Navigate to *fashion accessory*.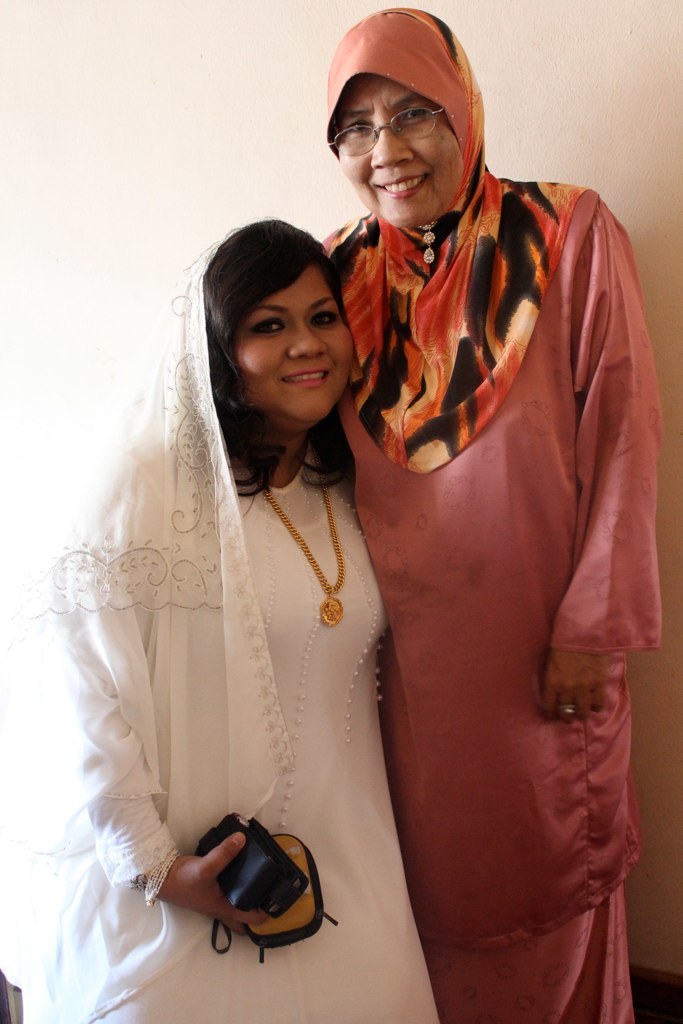
Navigation target: bbox=[419, 220, 437, 266].
